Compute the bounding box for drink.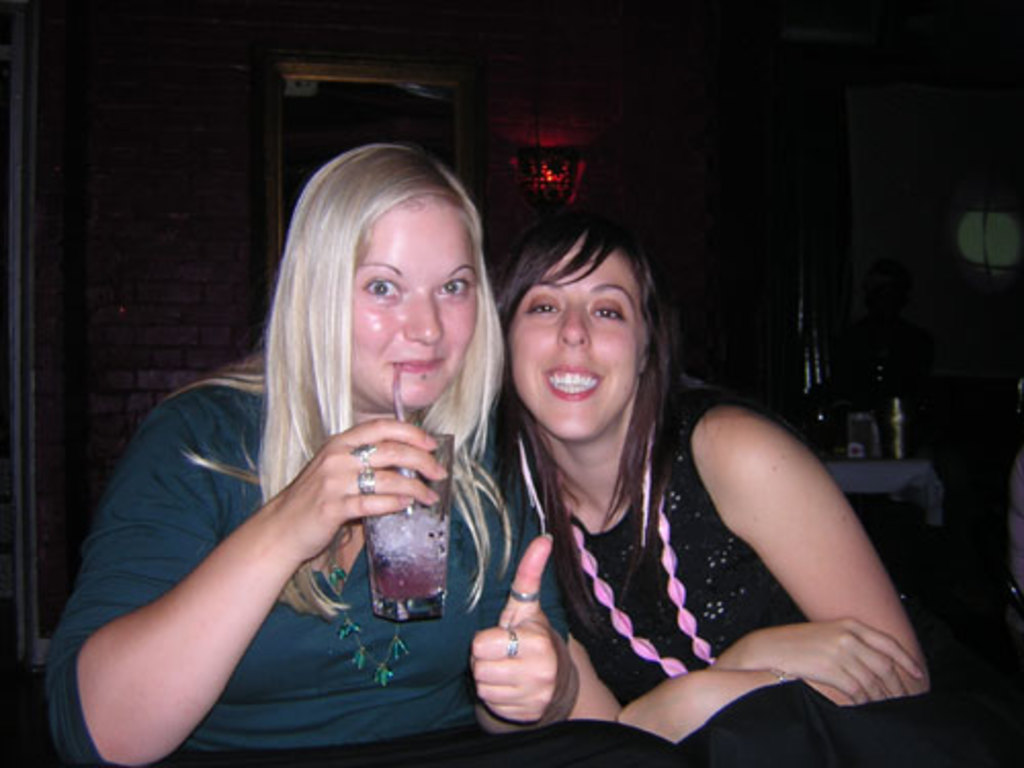
l=362, t=520, r=449, b=623.
